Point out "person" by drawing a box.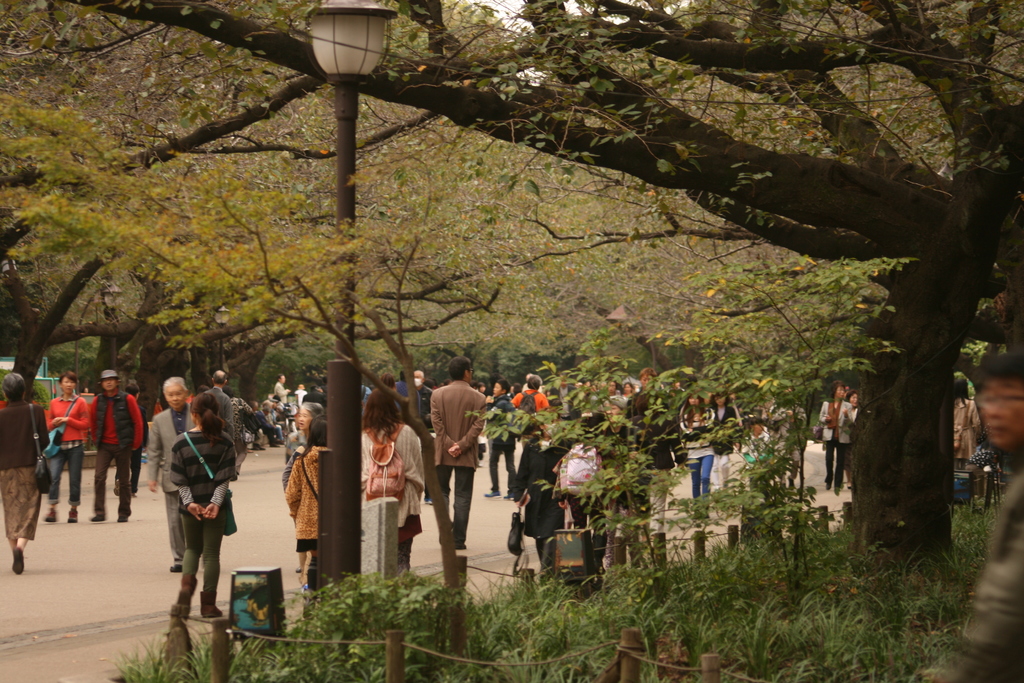
{"x1": 148, "y1": 375, "x2": 199, "y2": 569}.
